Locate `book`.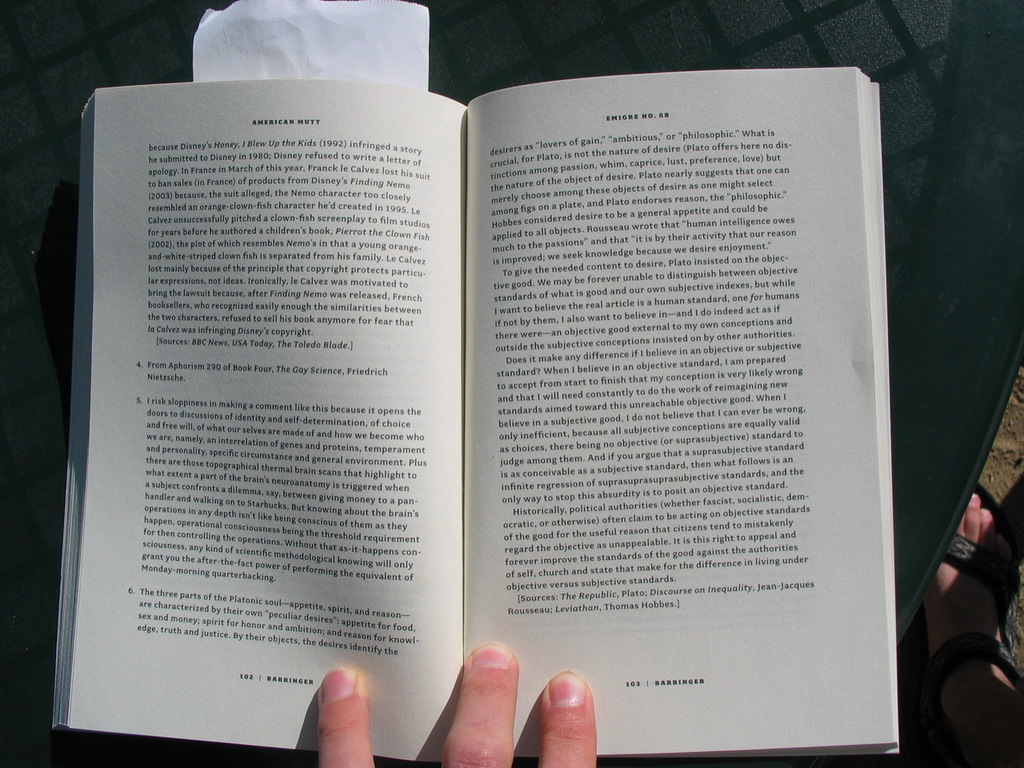
Bounding box: l=45, t=63, r=898, b=759.
